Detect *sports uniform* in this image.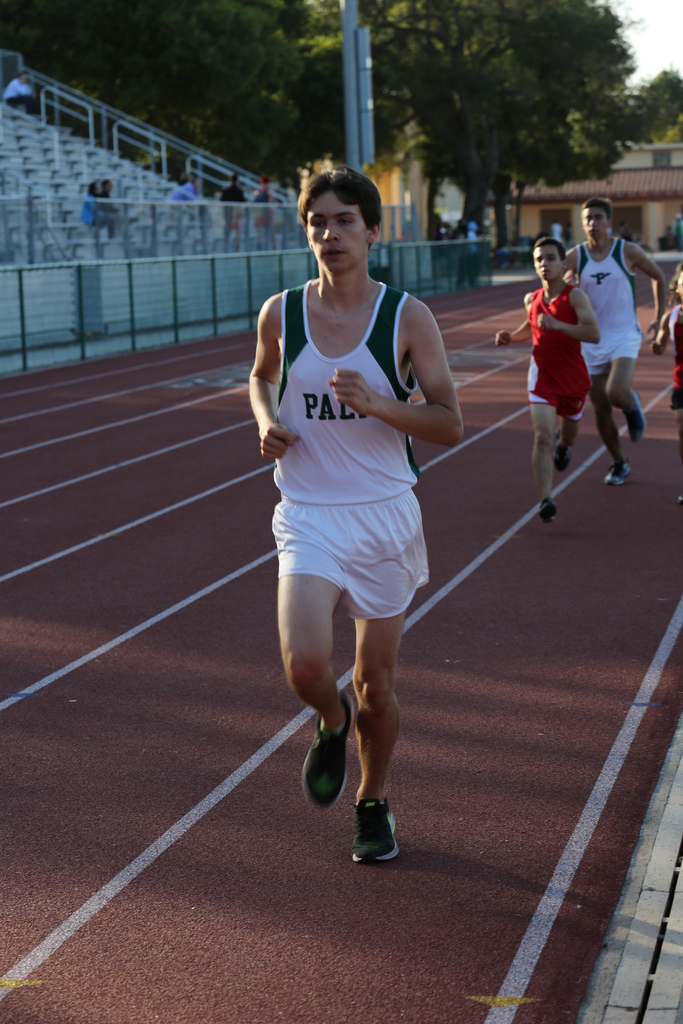
Detection: <box>272,273,436,626</box>.
